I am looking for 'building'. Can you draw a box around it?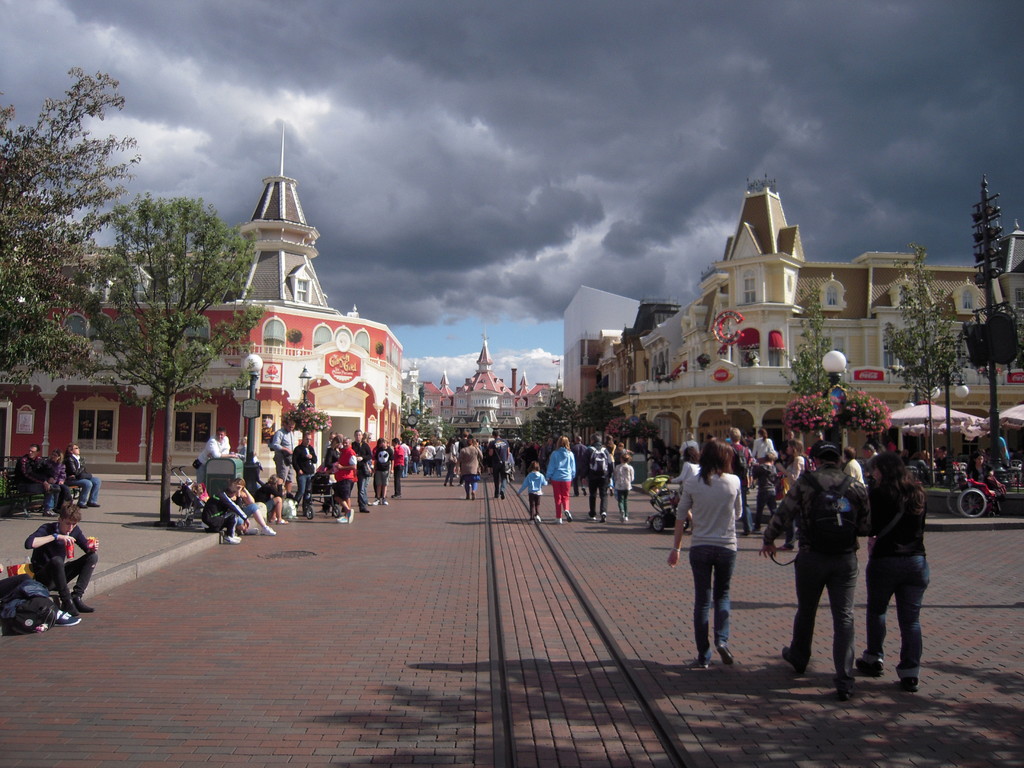
Sure, the bounding box is [left=1, top=121, right=401, bottom=468].
